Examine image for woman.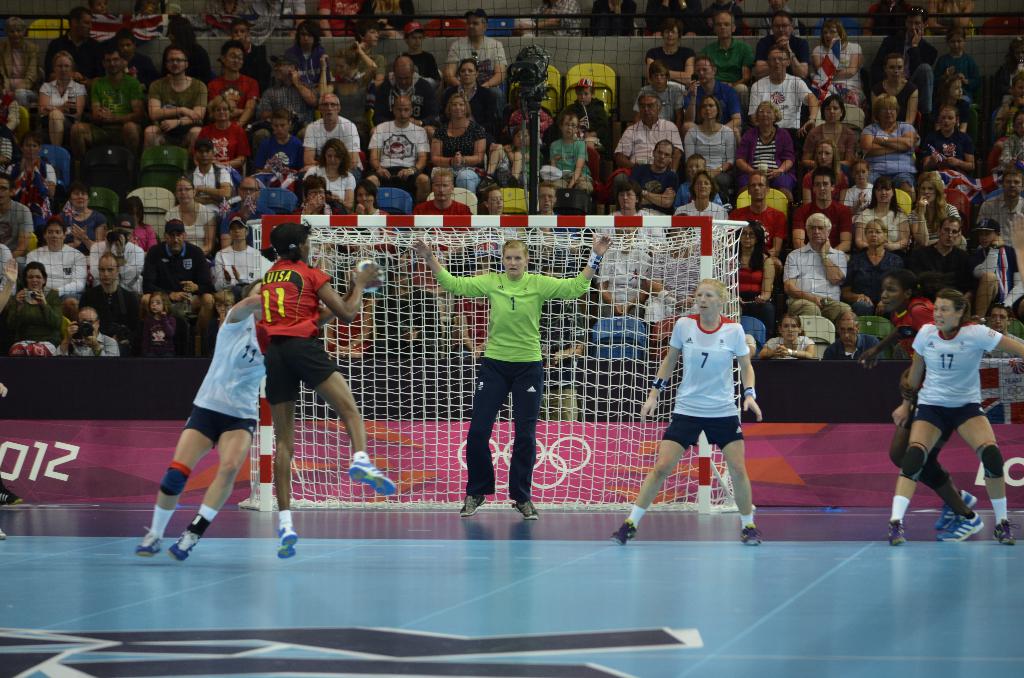
Examination result: crop(684, 93, 736, 195).
